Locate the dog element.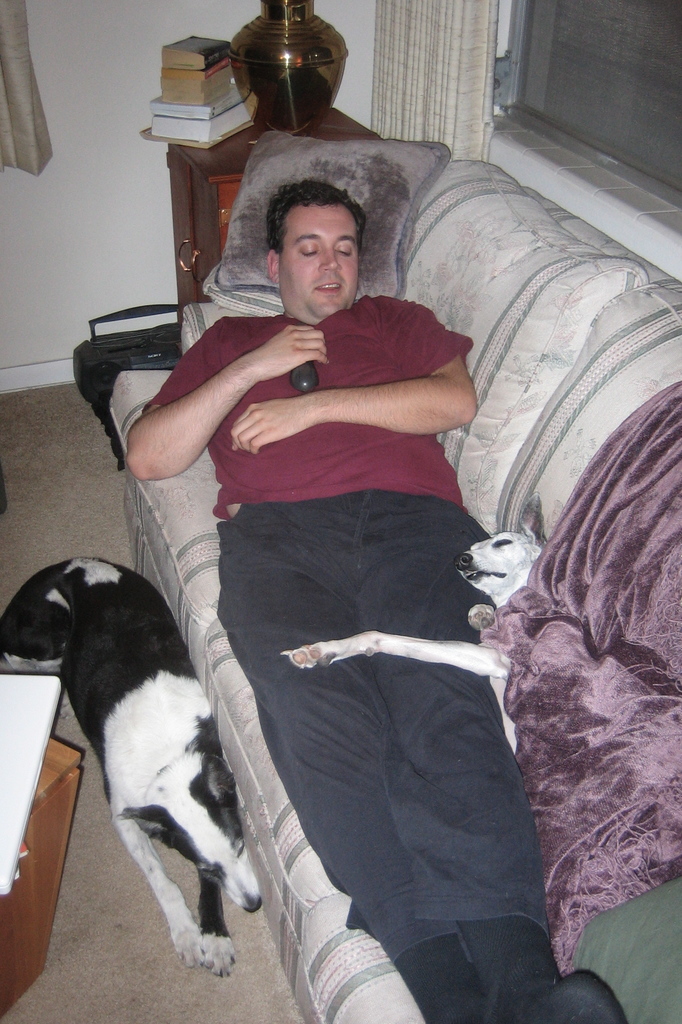
Element bbox: bbox=(0, 557, 265, 980).
